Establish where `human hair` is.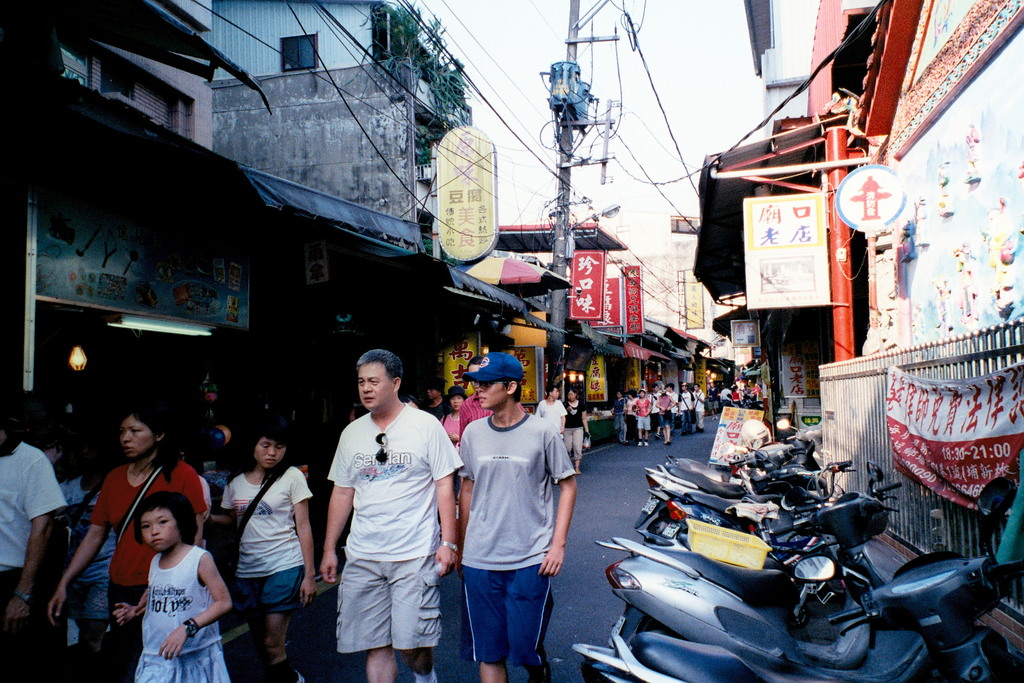
Established at (123, 402, 184, 484).
